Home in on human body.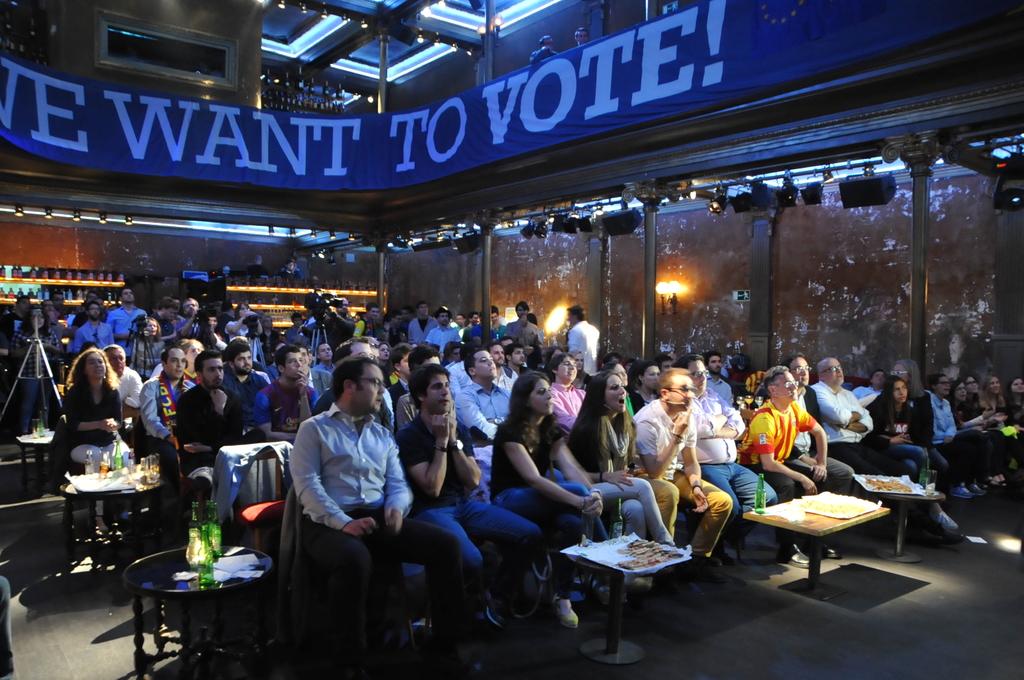
Homed in at BBox(280, 362, 408, 604).
